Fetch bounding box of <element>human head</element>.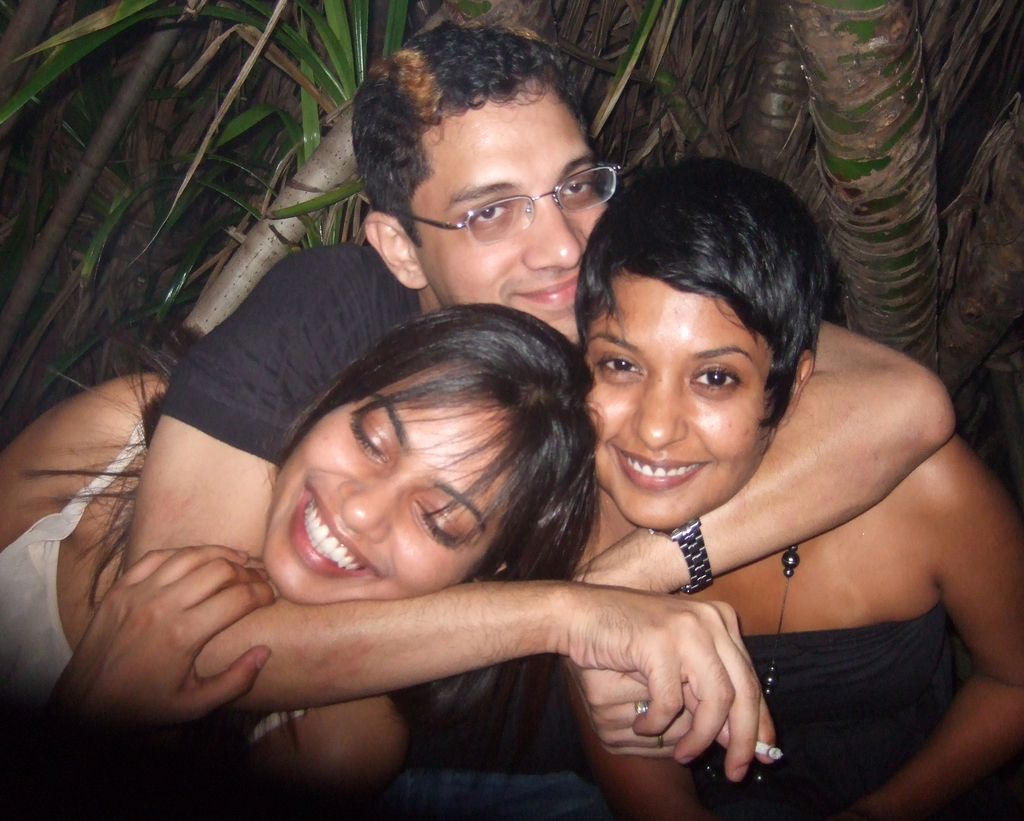
Bbox: [579, 159, 830, 534].
